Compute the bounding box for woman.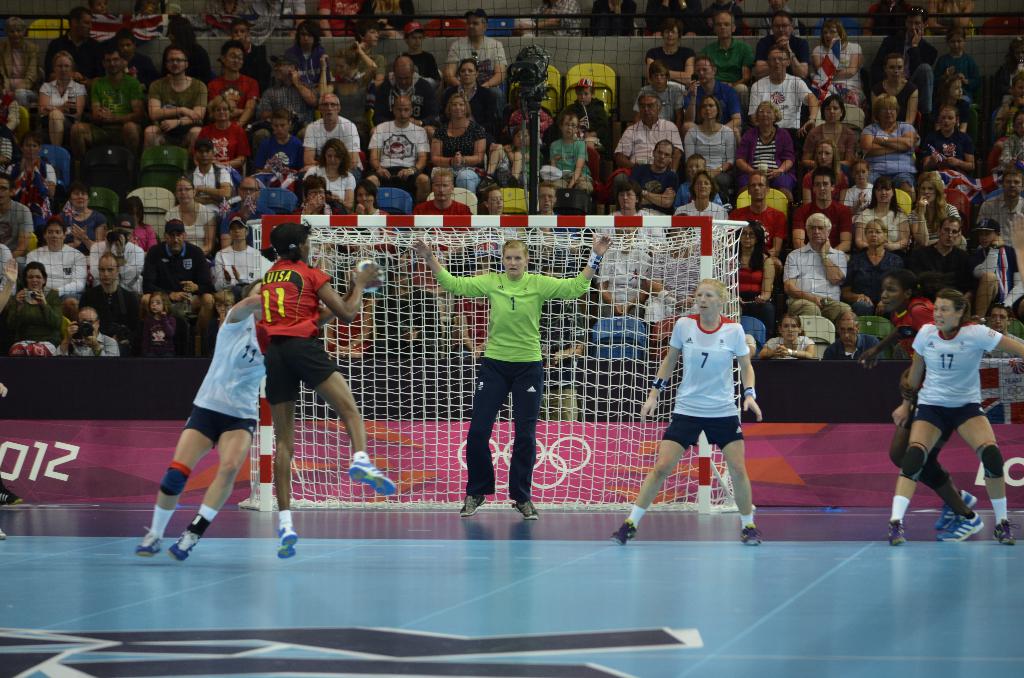
rect(799, 144, 847, 209).
